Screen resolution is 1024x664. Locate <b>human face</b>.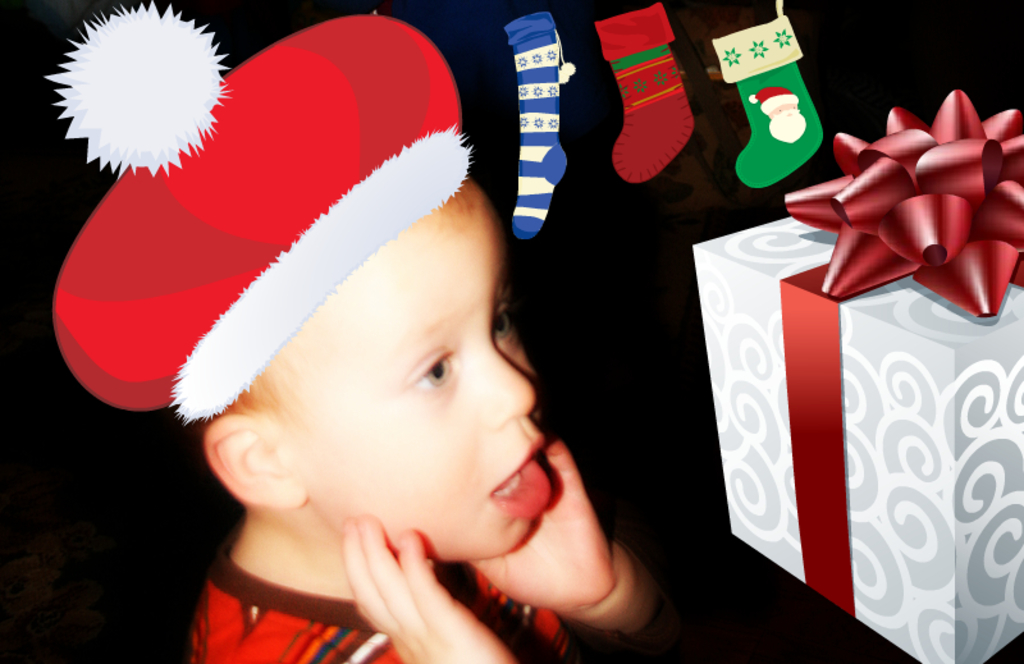
l=297, t=180, r=553, b=563.
